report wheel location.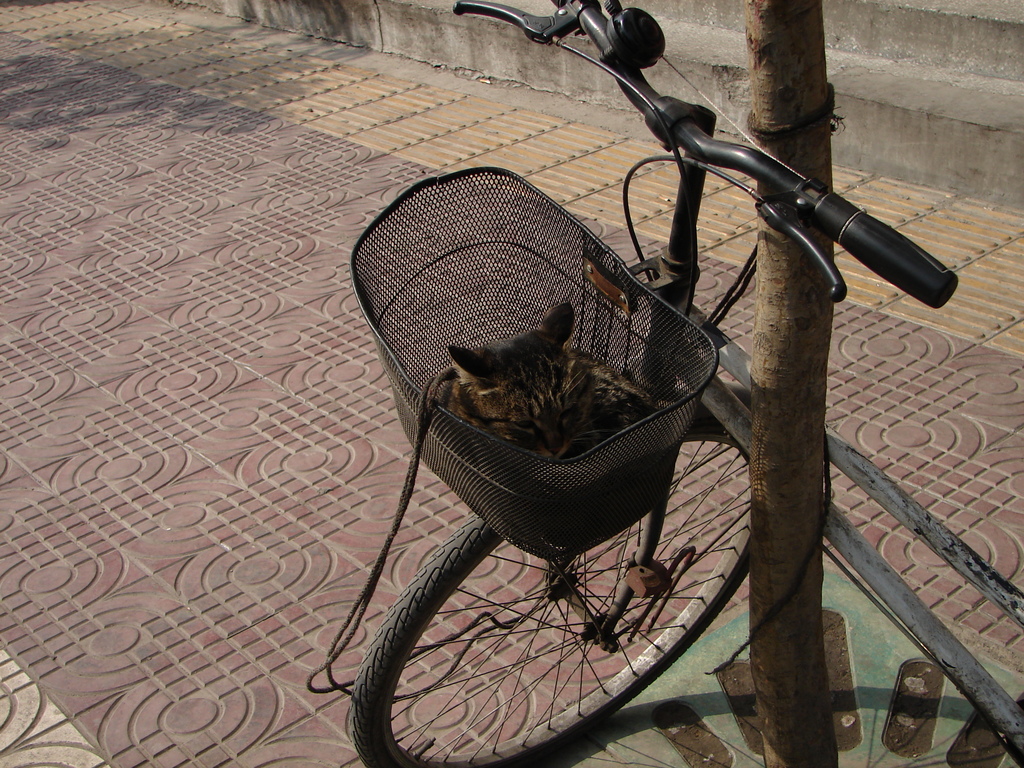
Report: pyautogui.locateOnScreen(361, 446, 708, 744).
